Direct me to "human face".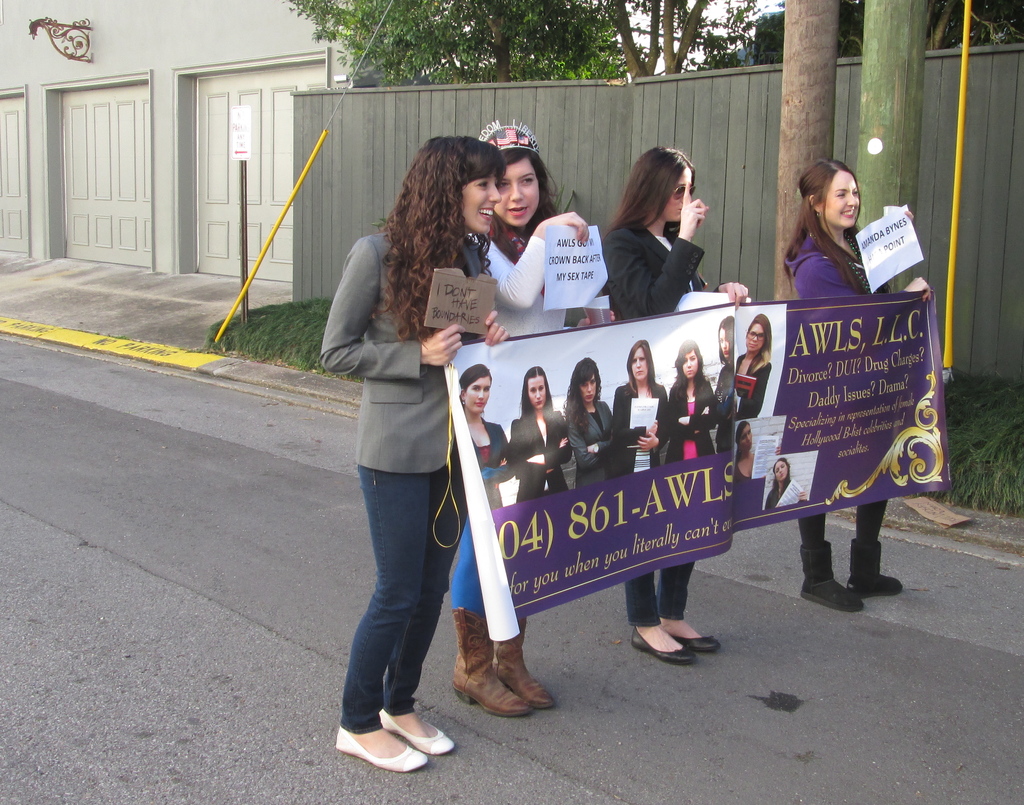
Direction: detection(631, 343, 648, 386).
